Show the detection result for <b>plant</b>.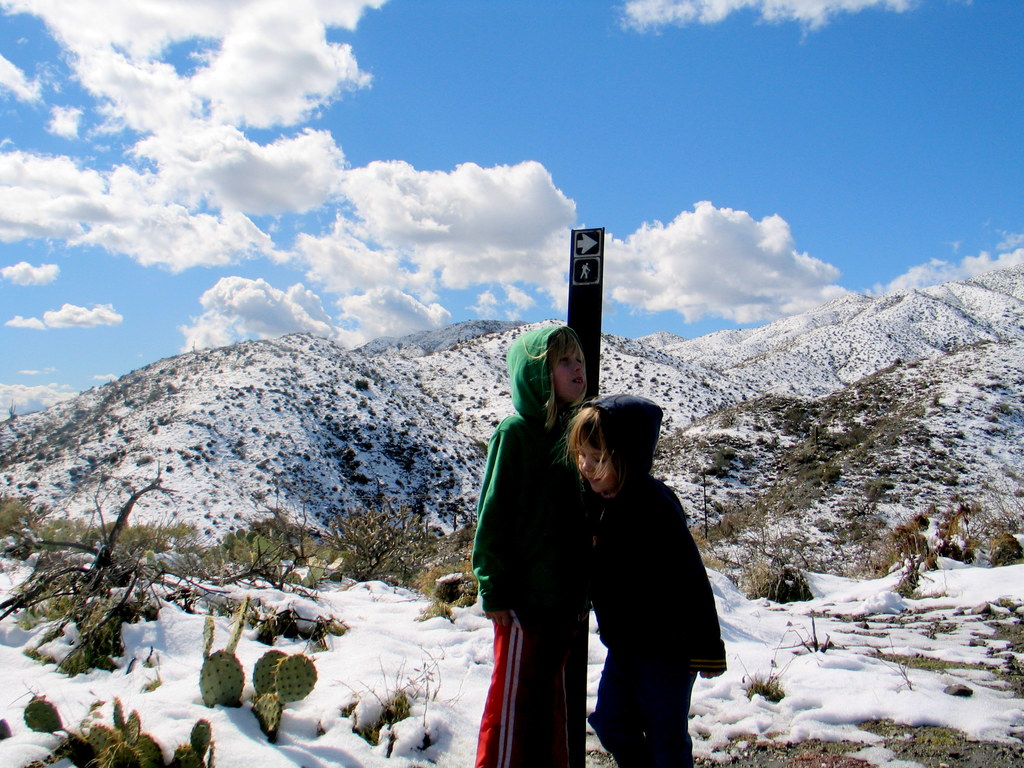
bbox(328, 643, 445, 761).
